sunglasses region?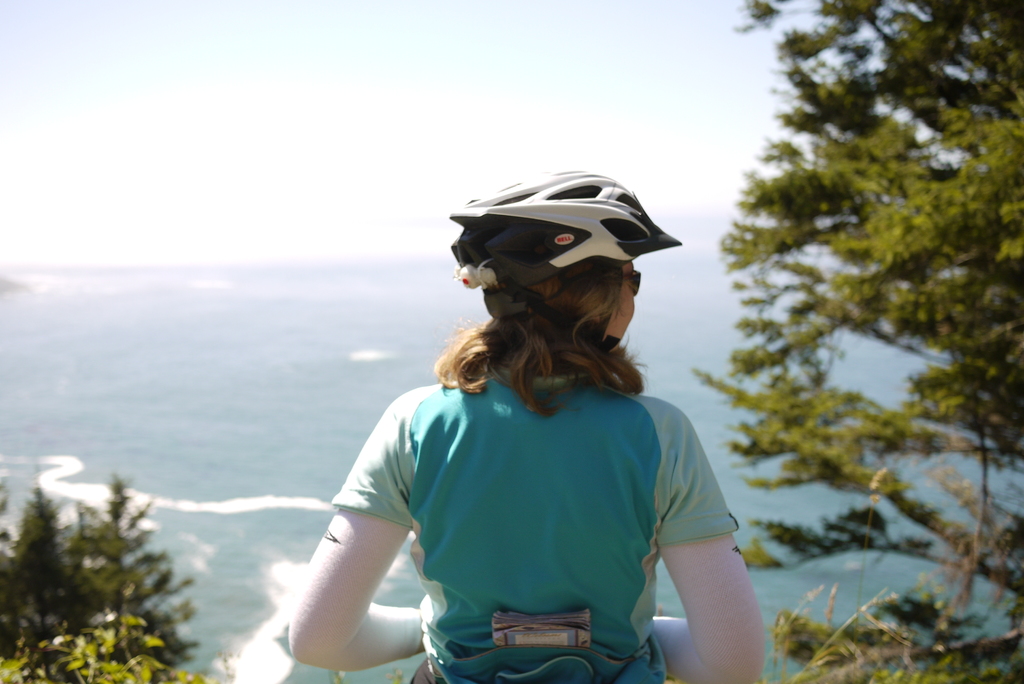
[left=621, top=270, right=640, bottom=295]
